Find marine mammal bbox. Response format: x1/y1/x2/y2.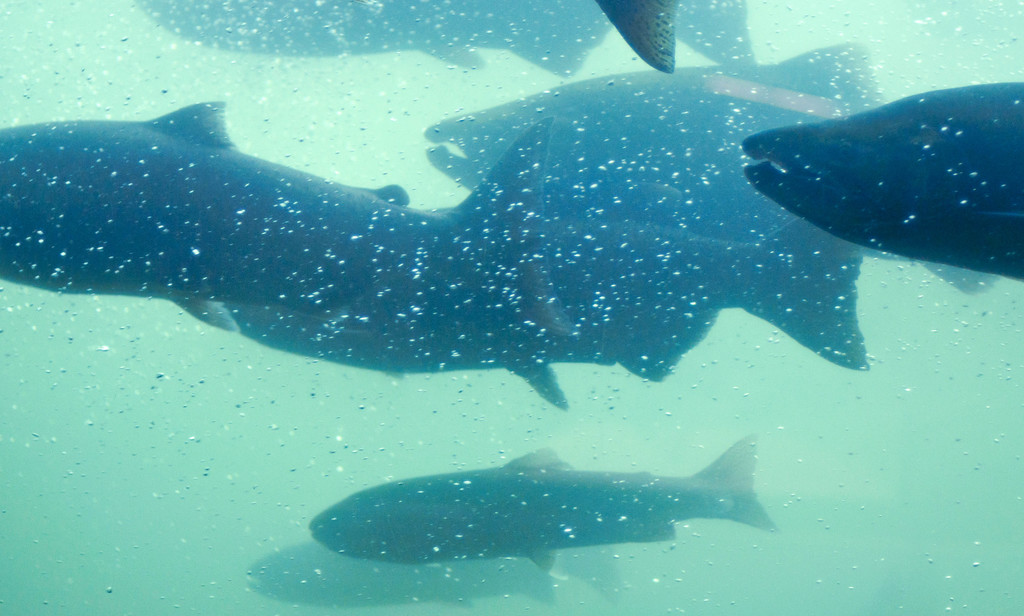
309/446/781/570.
